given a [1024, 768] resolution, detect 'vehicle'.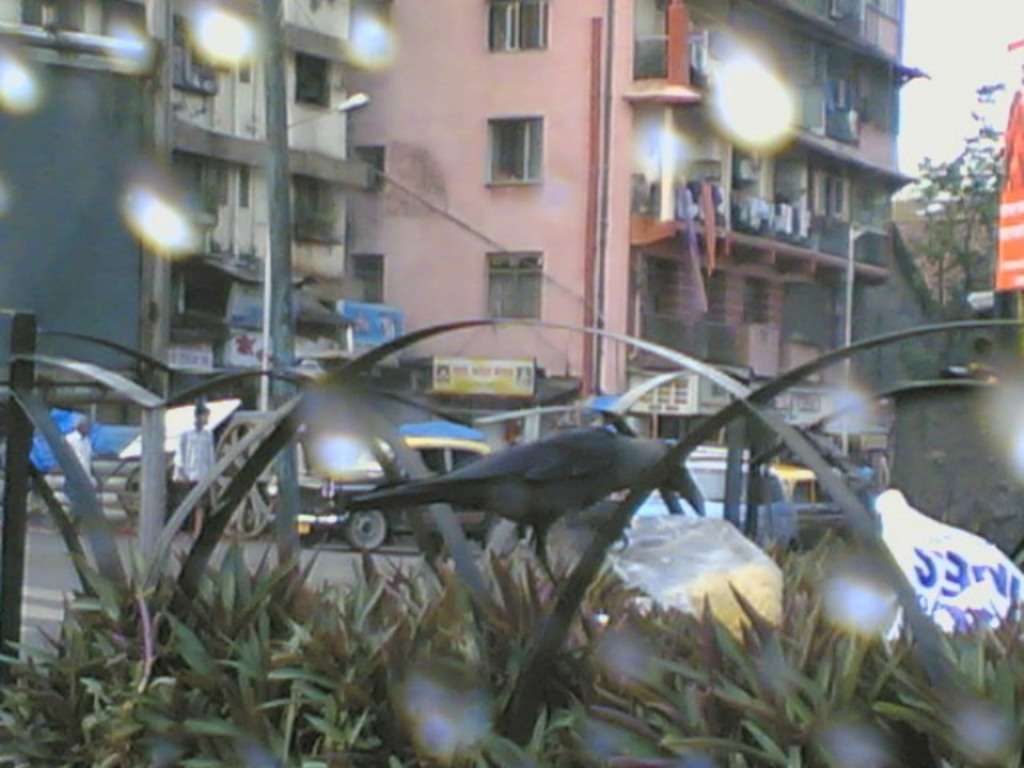
bbox(264, 435, 522, 554).
